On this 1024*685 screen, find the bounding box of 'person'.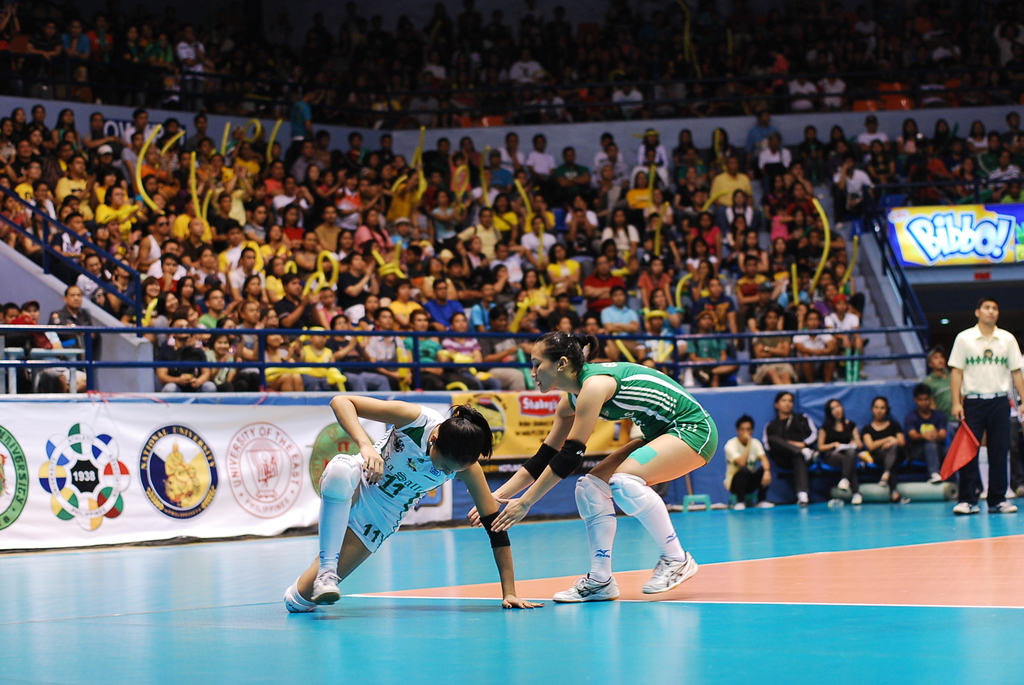
Bounding box: 167:192:204:246.
